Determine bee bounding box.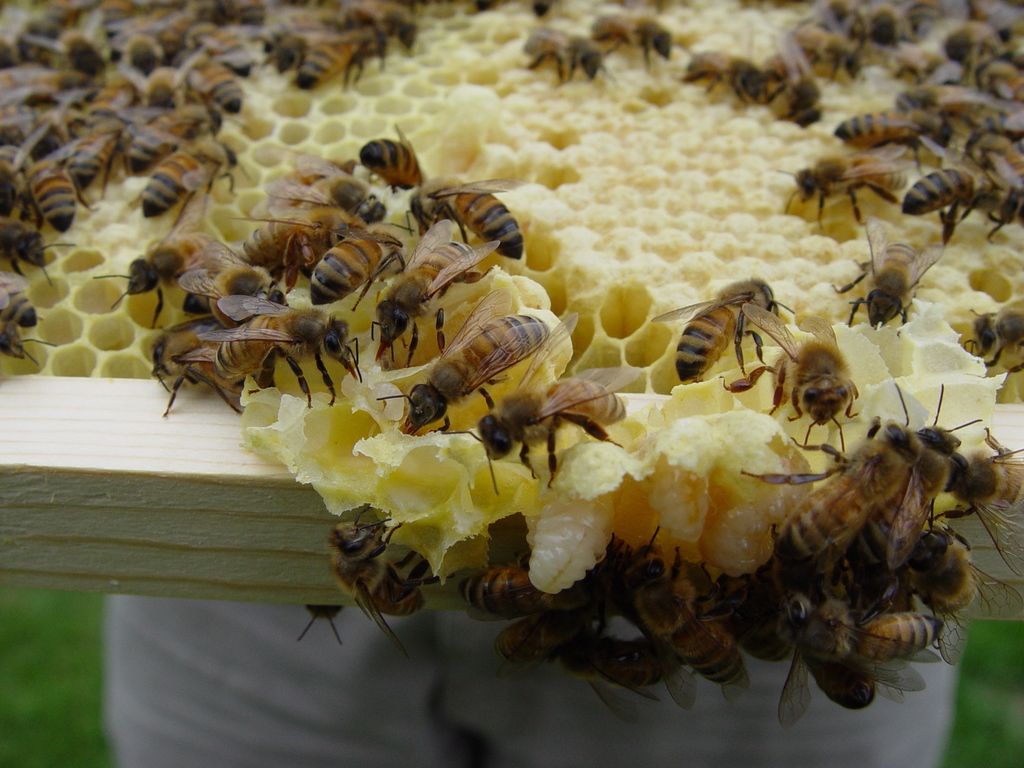
Determined: <region>433, 310, 653, 490</region>.
